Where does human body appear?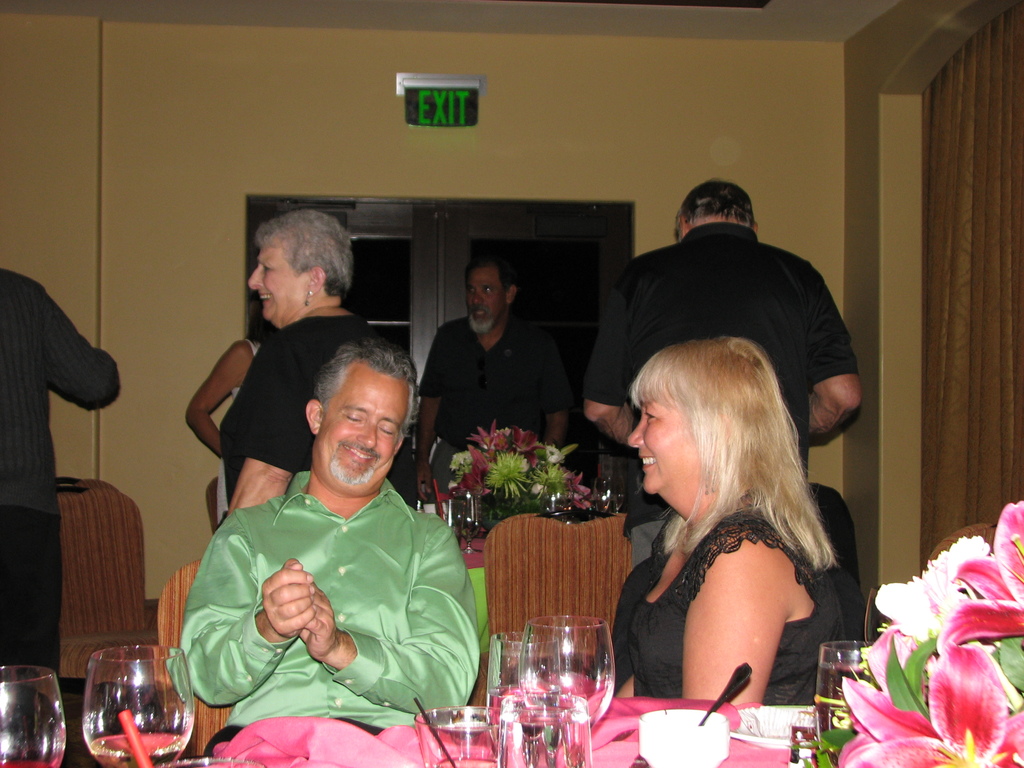
Appears at [left=220, top=208, right=379, bottom=515].
